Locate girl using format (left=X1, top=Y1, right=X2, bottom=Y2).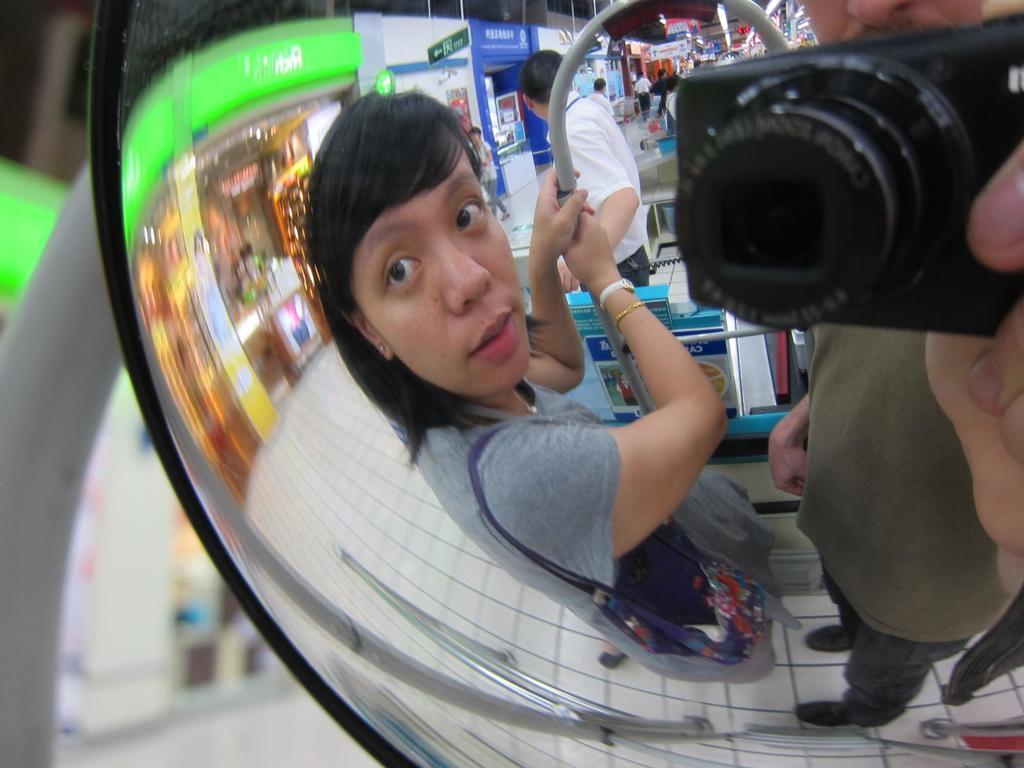
(left=307, top=88, right=802, bottom=685).
